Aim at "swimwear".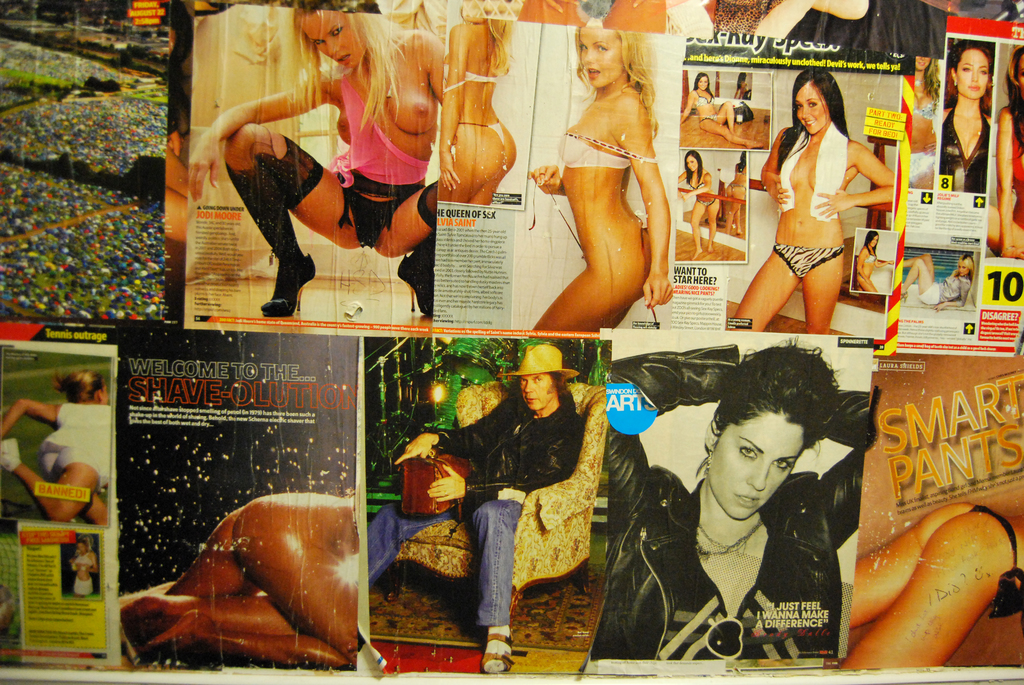
Aimed at region(550, 123, 664, 176).
